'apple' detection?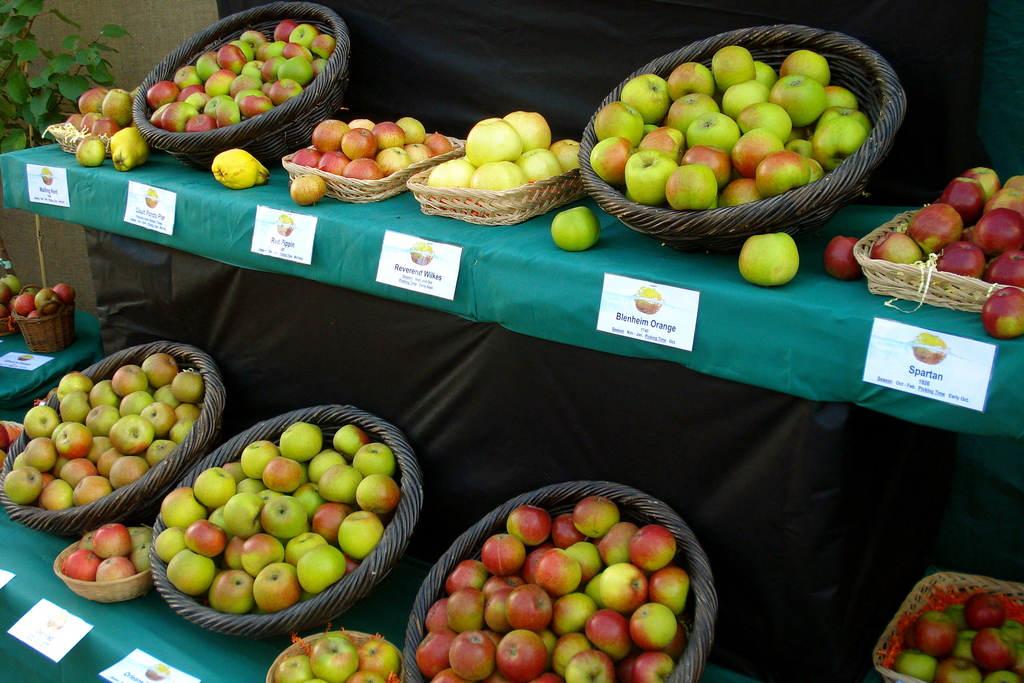
x1=42 y1=168 x2=54 y2=186
